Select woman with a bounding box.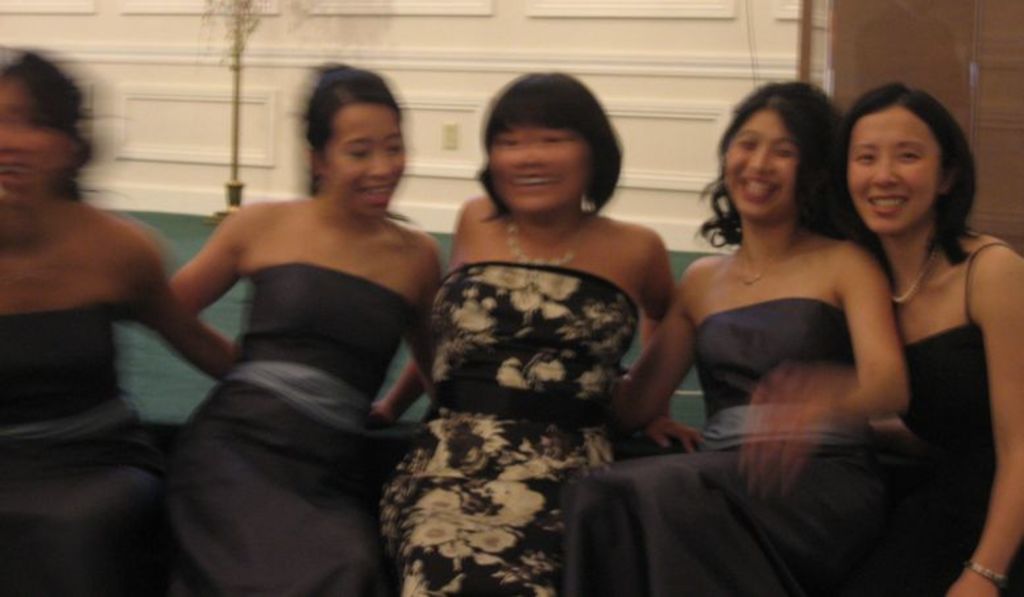
detection(0, 49, 236, 596).
